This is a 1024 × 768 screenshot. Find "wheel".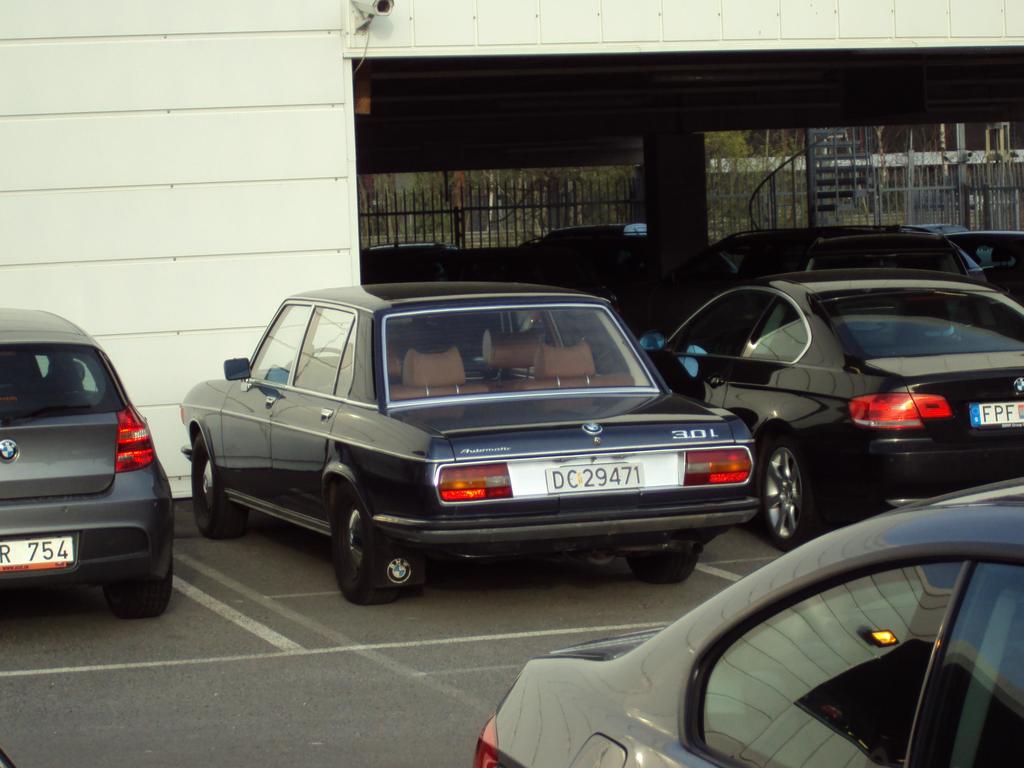
Bounding box: [186, 425, 245, 541].
